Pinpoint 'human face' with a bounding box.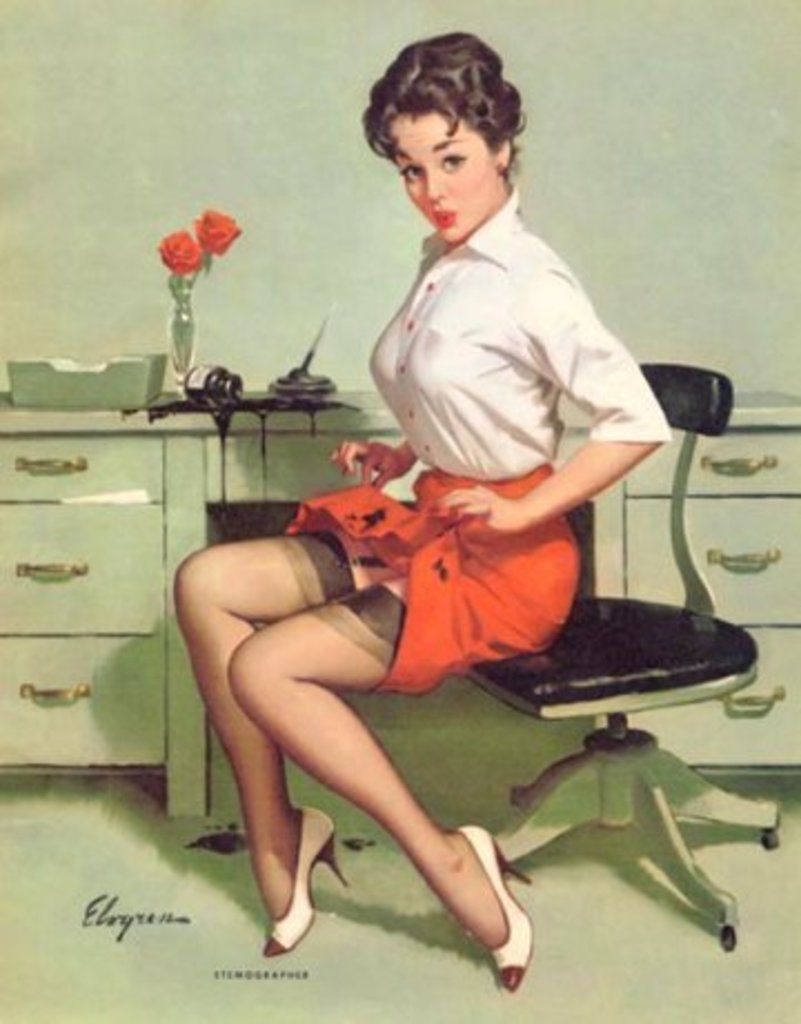
(left=376, top=107, right=492, bottom=247).
